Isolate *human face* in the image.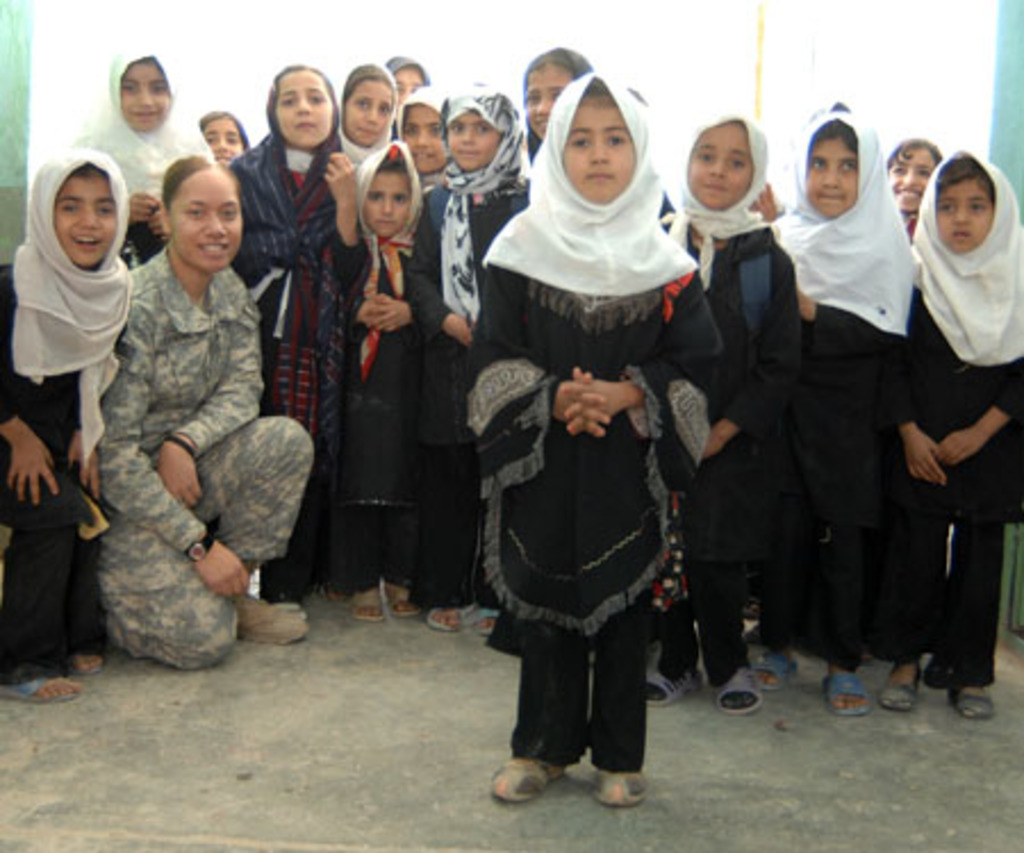
Isolated region: detection(109, 52, 166, 123).
